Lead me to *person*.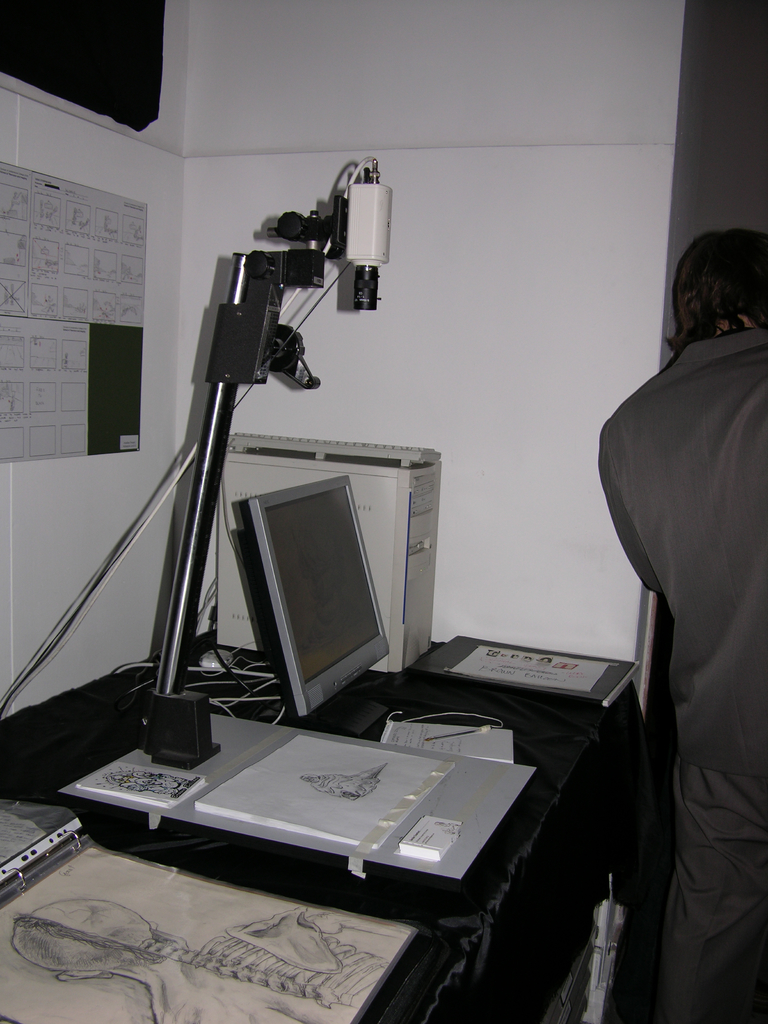
Lead to 593,194,760,963.
